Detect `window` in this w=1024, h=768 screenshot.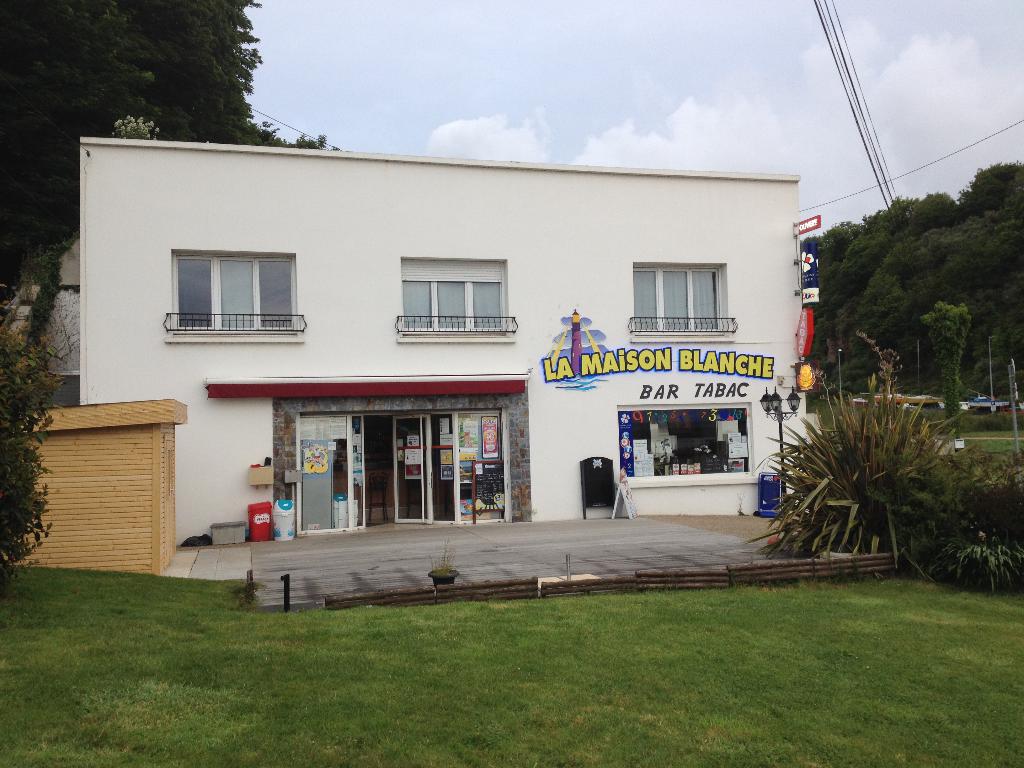
Detection: l=623, t=268, r=725, b=335.
